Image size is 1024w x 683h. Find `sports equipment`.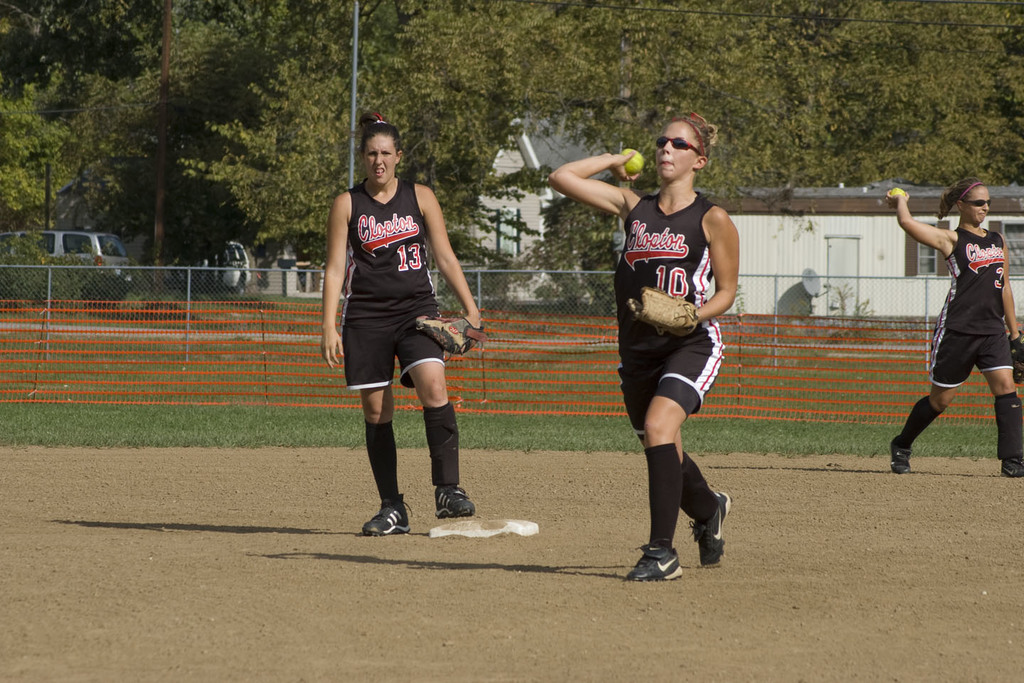
[left=1009, top=332, right=1023, bottom=385].
